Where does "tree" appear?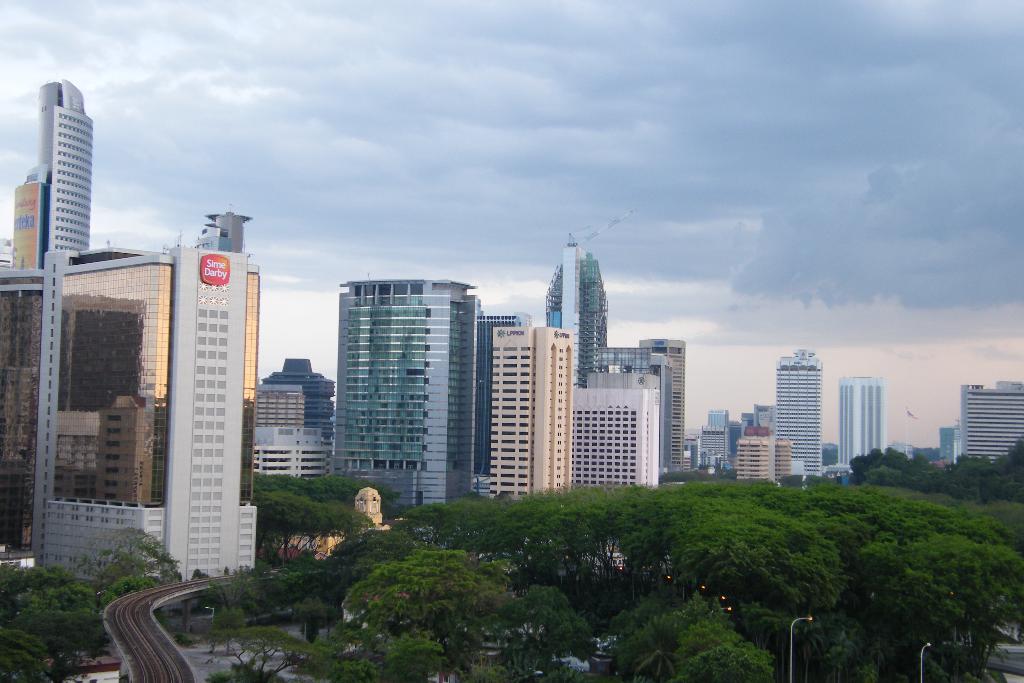
Appears at BBox(0, 622, 69, 682).
